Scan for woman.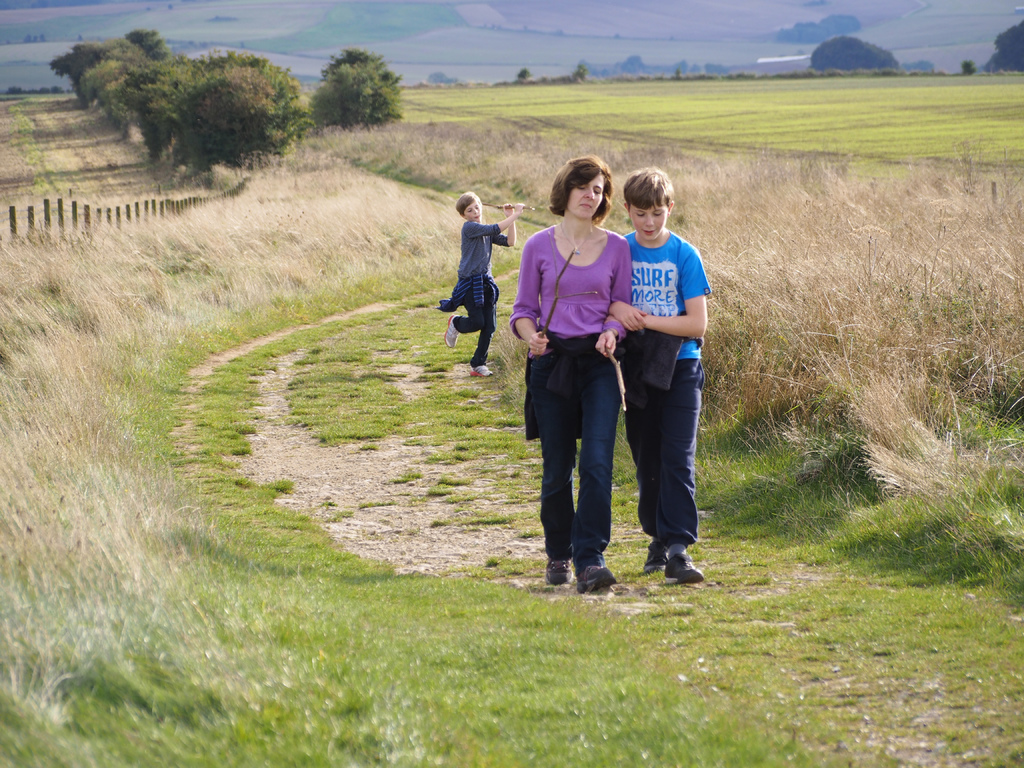
Scan result: locate(516, 162, 641, 591).
